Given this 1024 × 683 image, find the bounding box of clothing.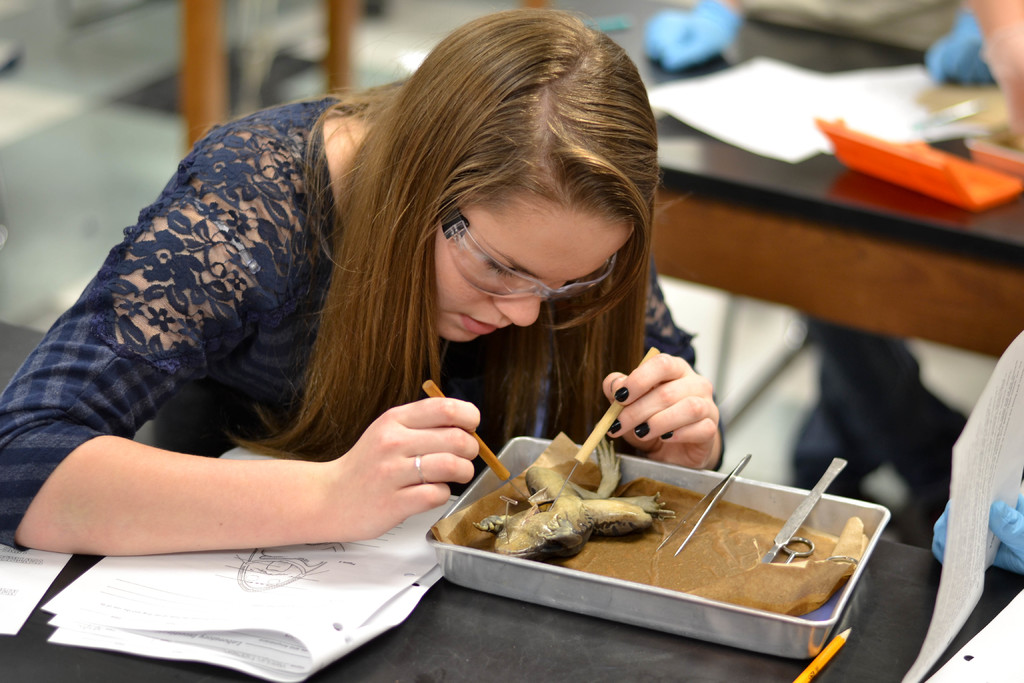
[731, 0, 988, 483].
